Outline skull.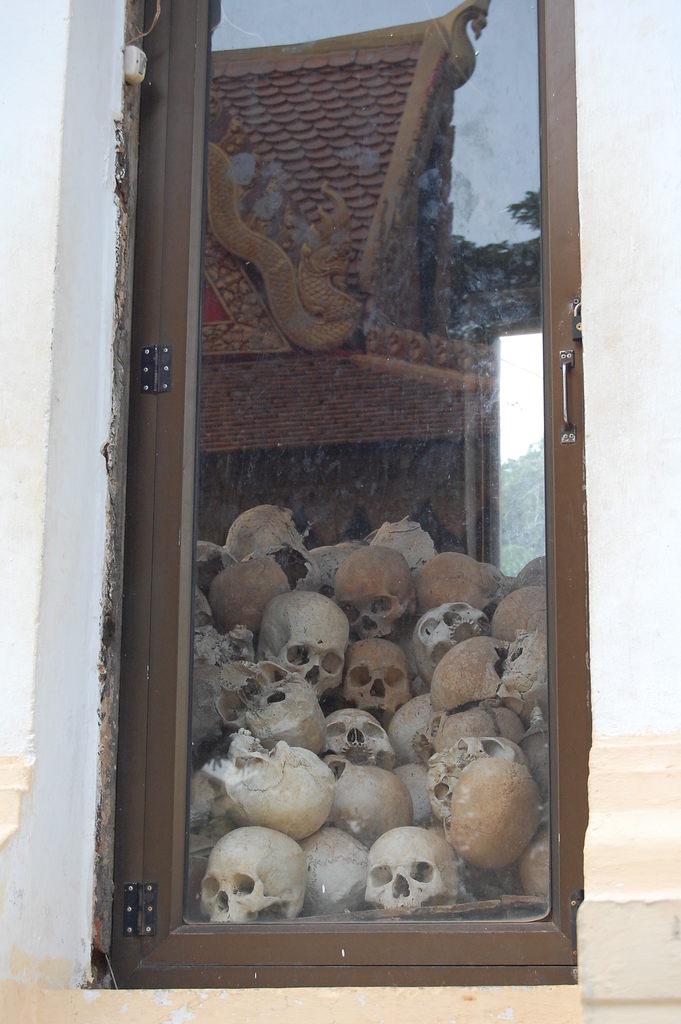
Outline: 187:824:304:925.
